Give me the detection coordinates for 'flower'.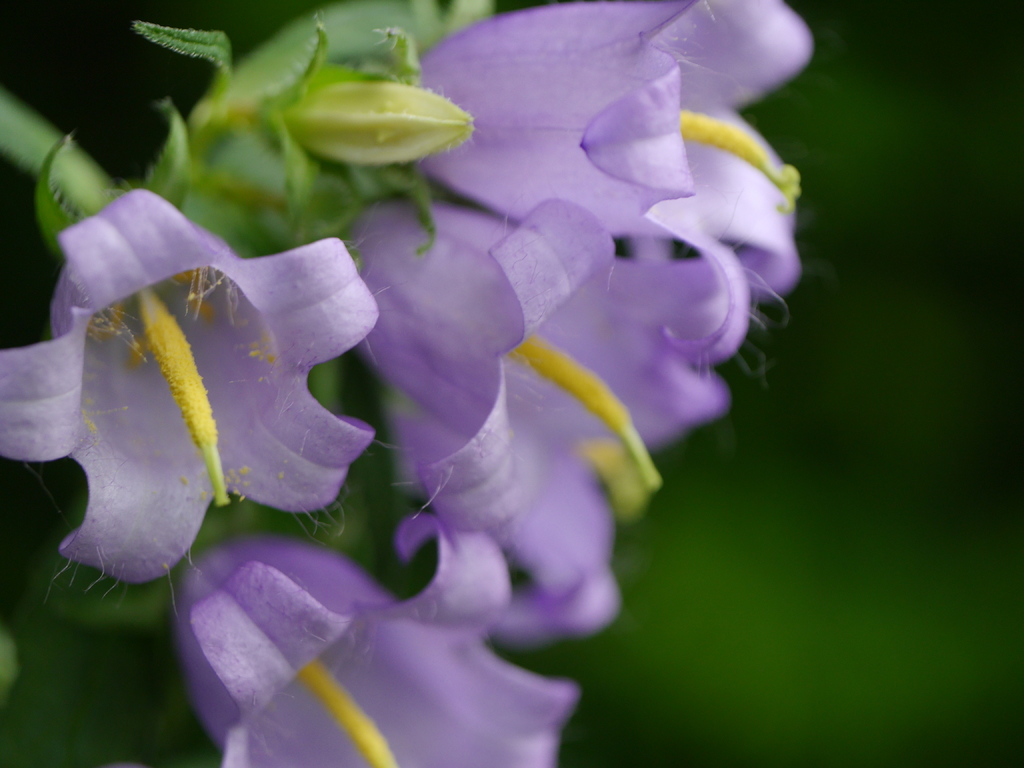
(x1=406, y1=0, x2=813, y2=294).
